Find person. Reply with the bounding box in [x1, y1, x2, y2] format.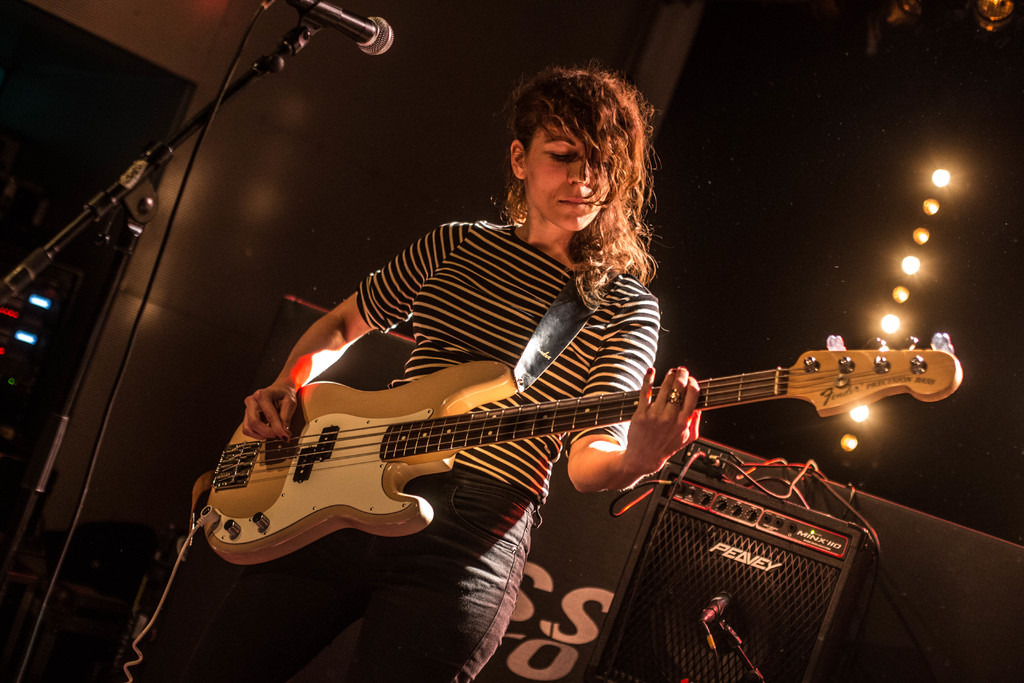
[245, 88, 773, 642].
